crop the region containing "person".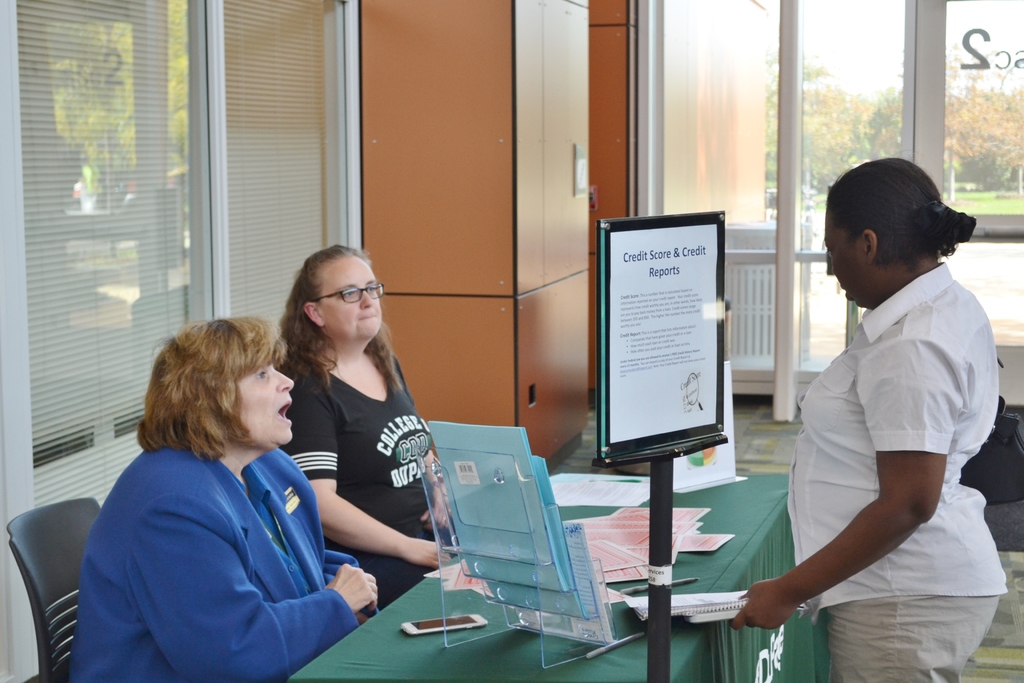
Crop region: select_region(283, 249, 456, 607).
